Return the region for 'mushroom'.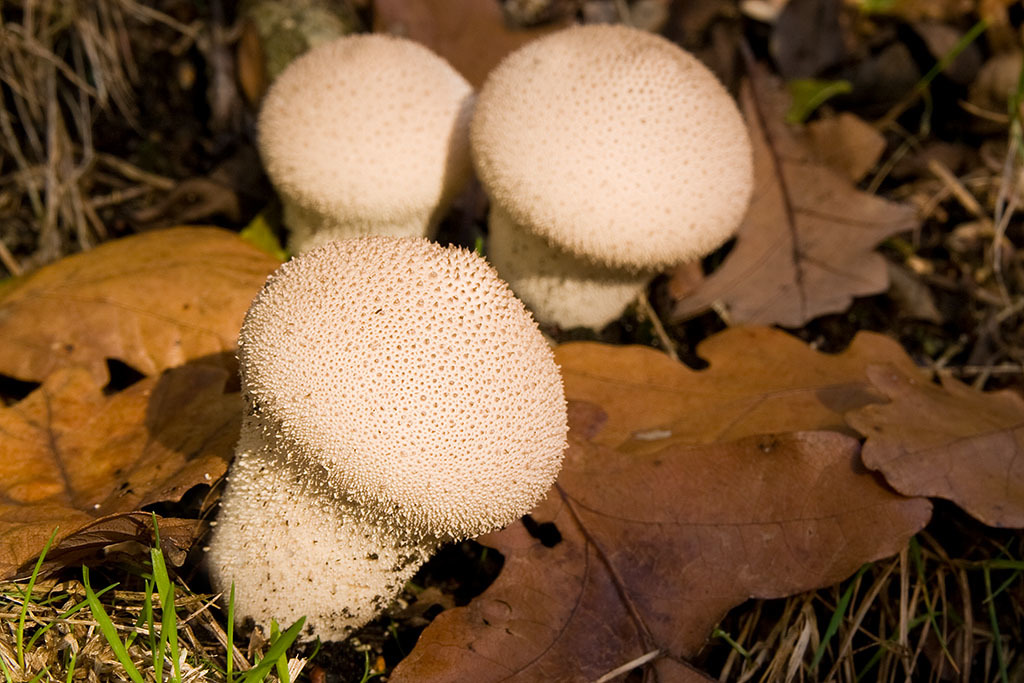
region(470, 20, 756, 333).
